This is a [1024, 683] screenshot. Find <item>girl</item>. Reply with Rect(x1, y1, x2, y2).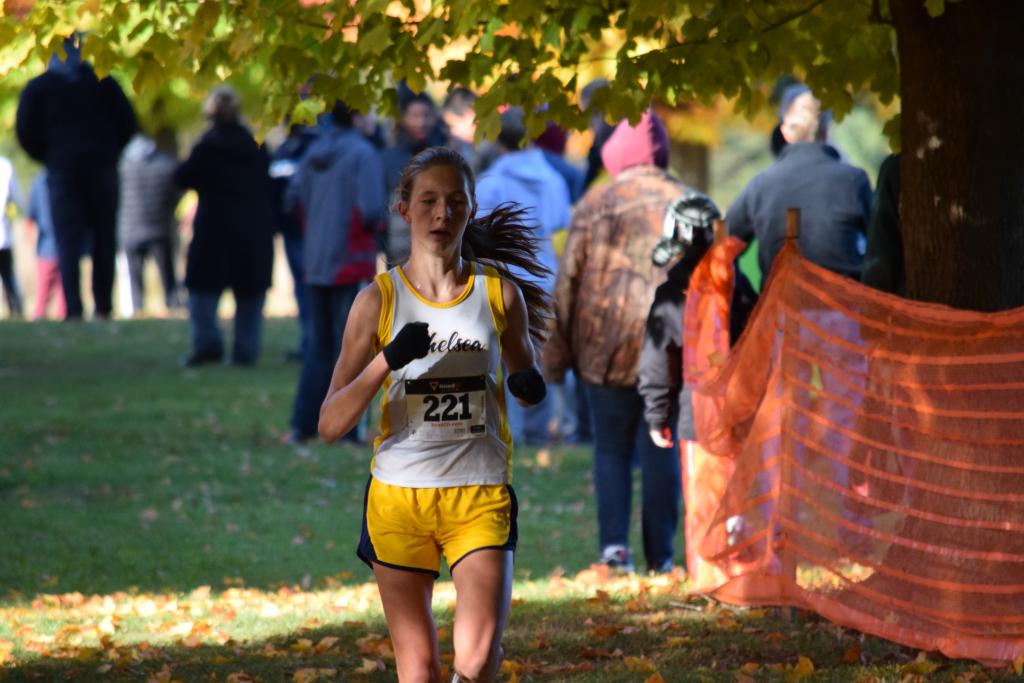
Rect(317, 147, 560, 675).
